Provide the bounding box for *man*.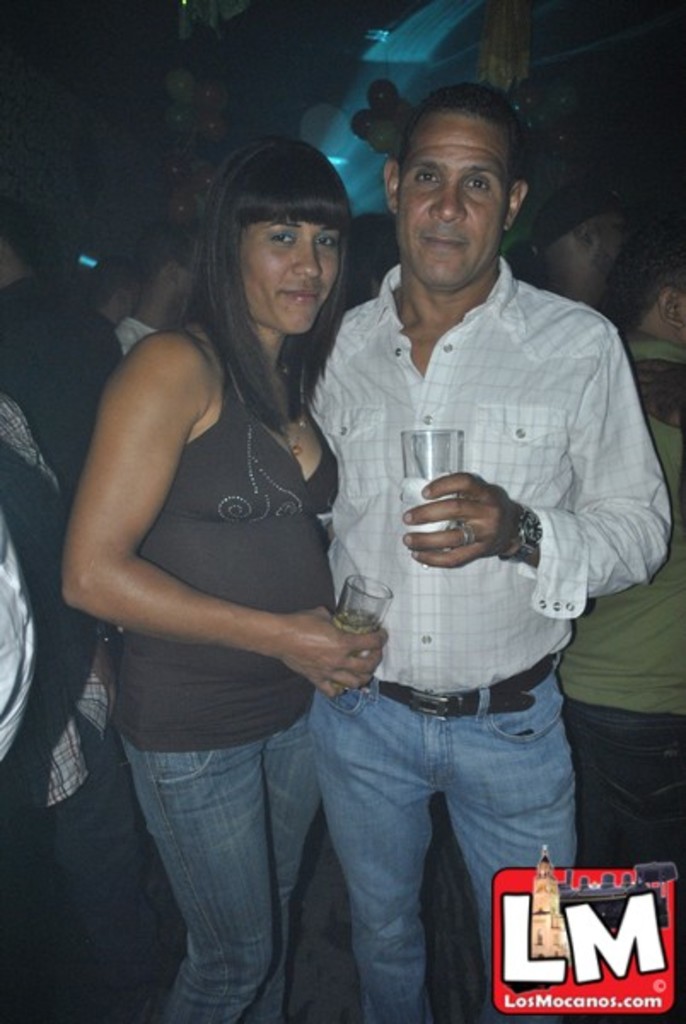
box(0, 382, 167, 1022).
